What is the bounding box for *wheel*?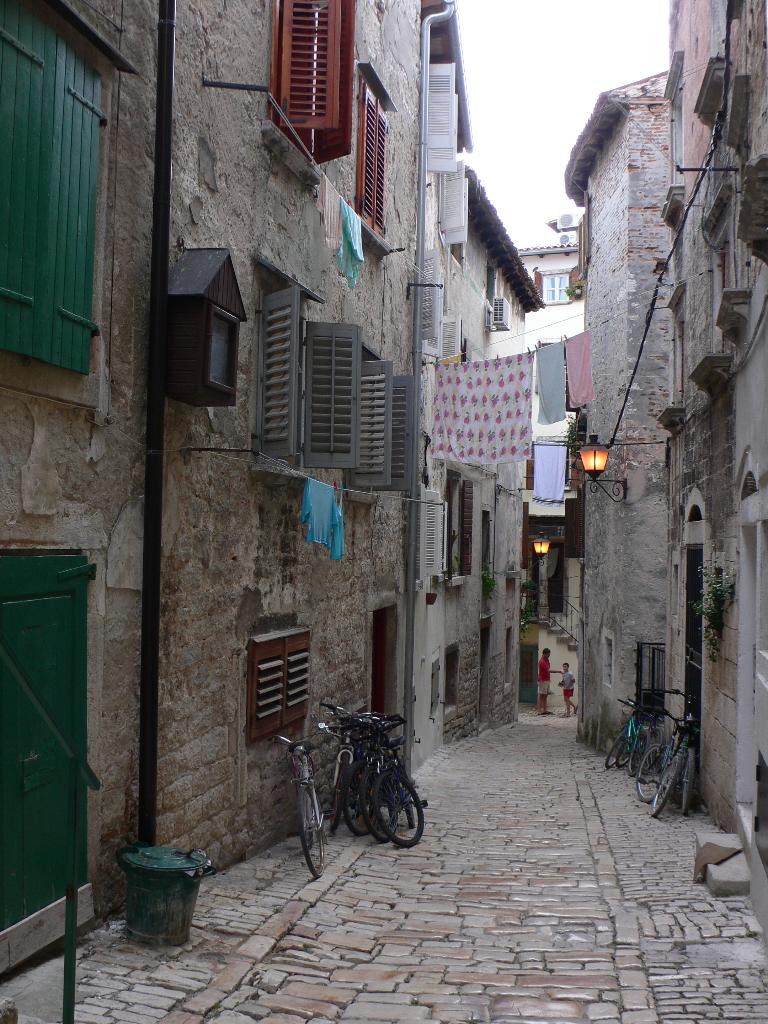
650 748 690 815.
